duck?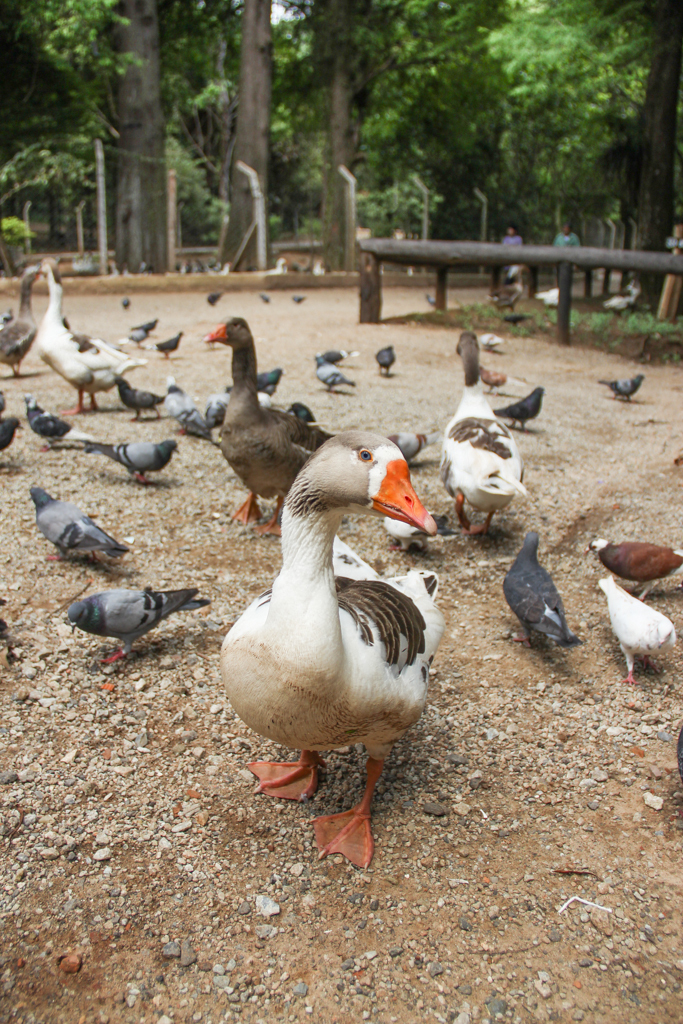
rect(587, 533, 682, 604)
